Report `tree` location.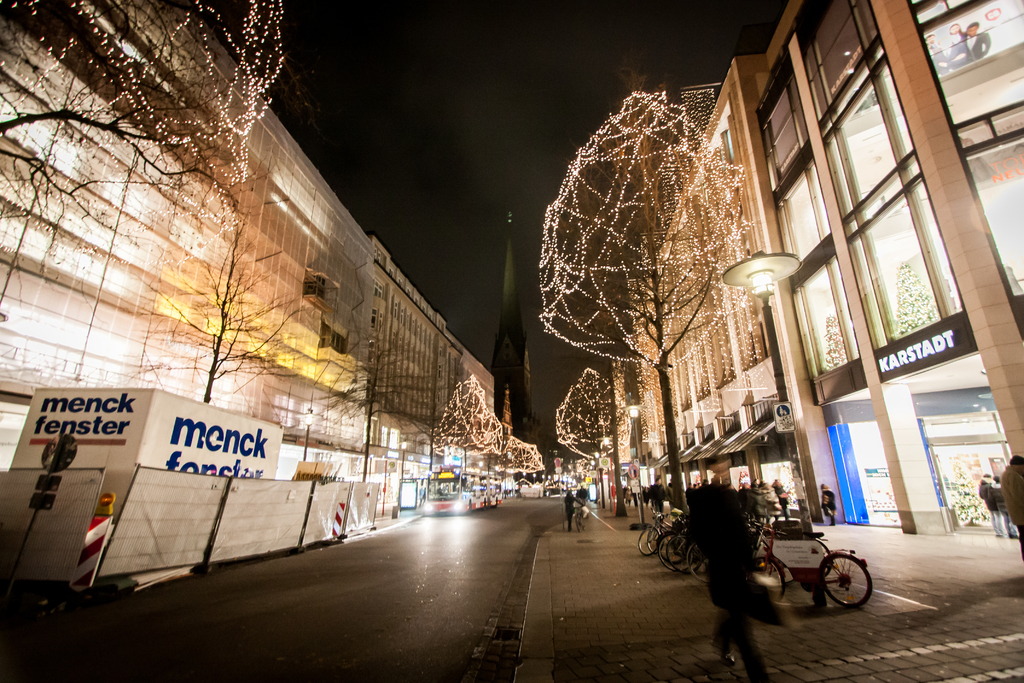
Report: (left=0, top=0, right=291, bottom=281).
